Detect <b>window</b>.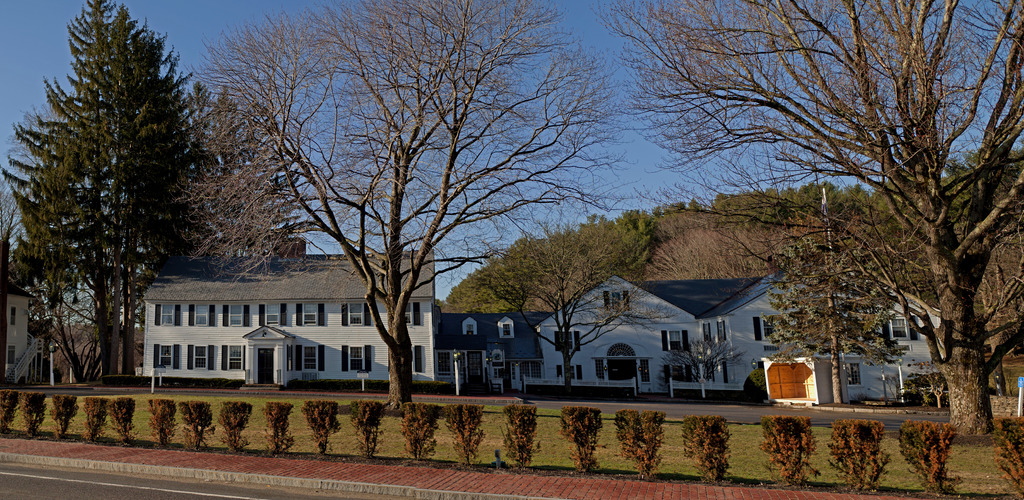
Detected at <region>342, 303, 371, 328</region>.
